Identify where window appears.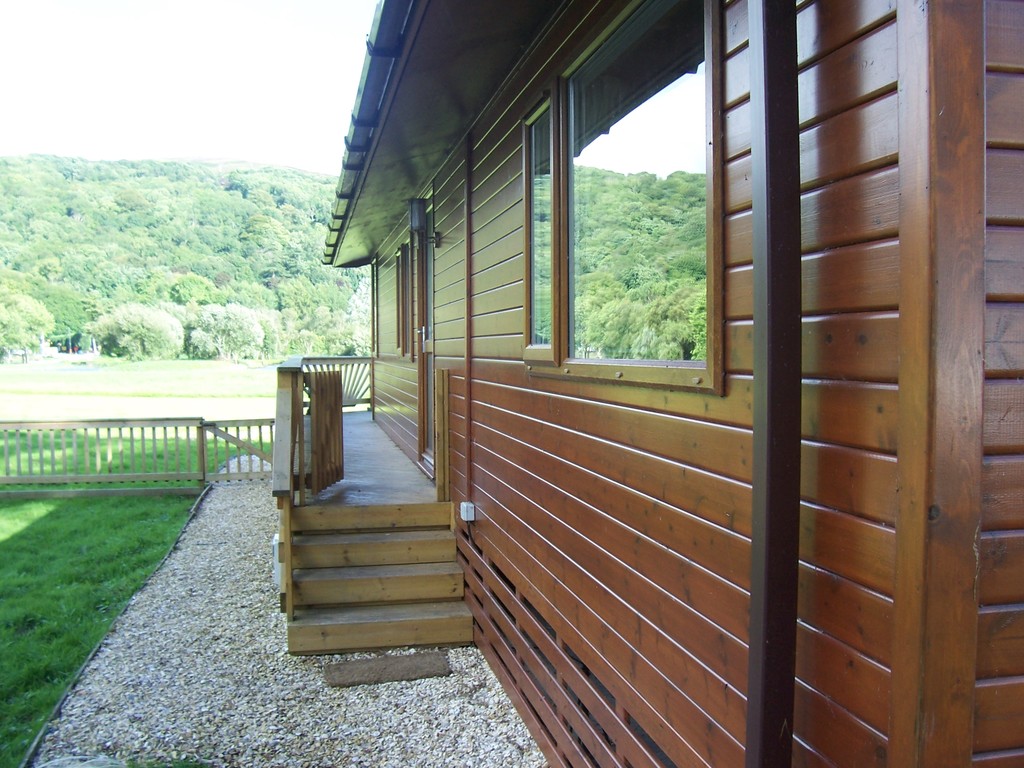
Appears at [539, 46, 764, 410].
